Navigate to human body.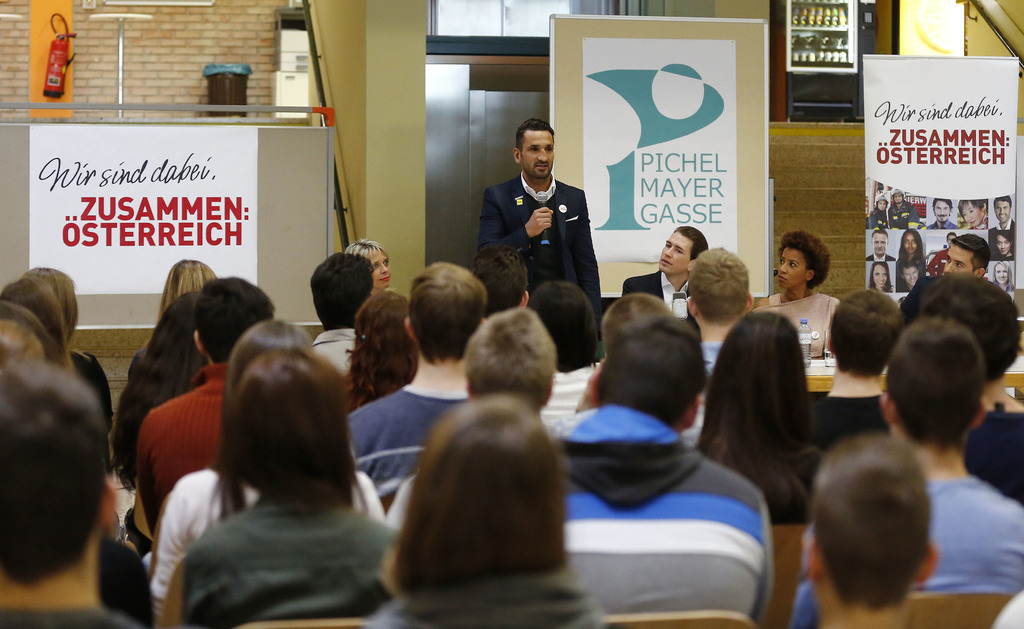
Navigation target: 993, 196, 1014, 229.
